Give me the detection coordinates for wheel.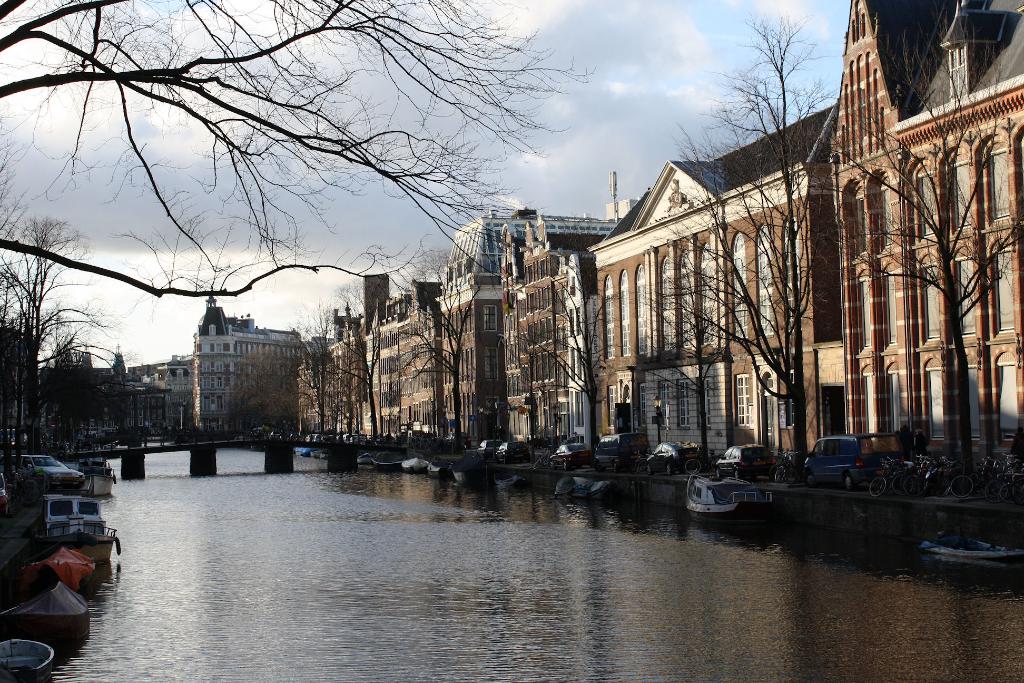
950, 467, 975, 496.
